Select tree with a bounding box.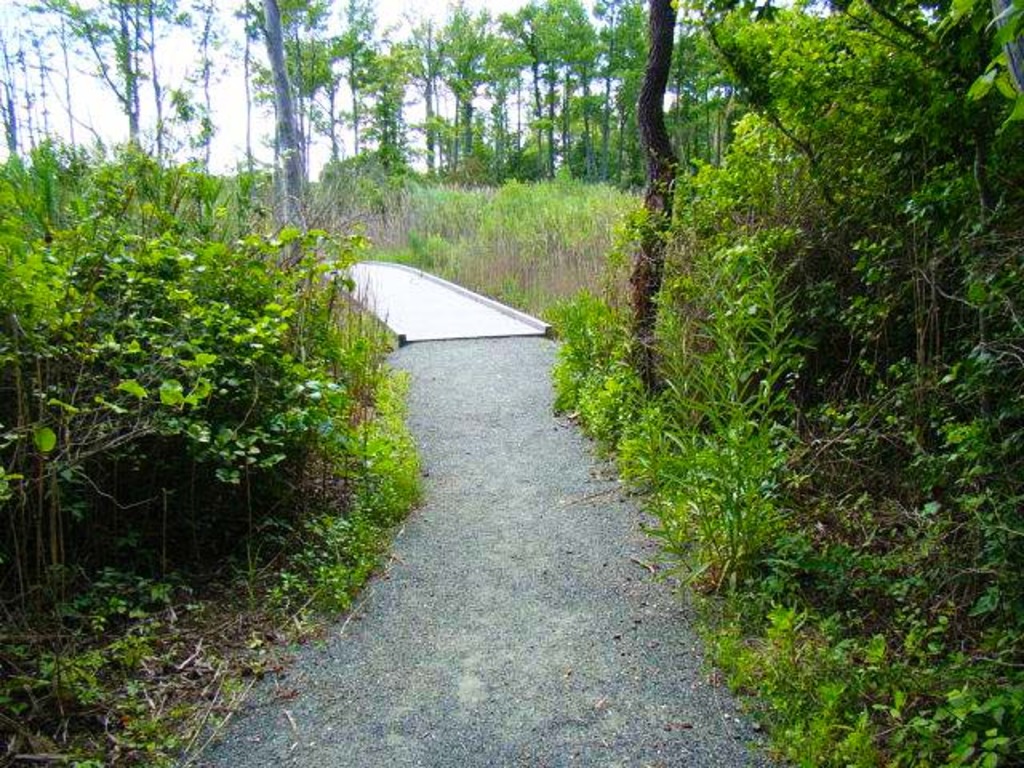
[x1=354, y1=0, x2=434, y2=181].
